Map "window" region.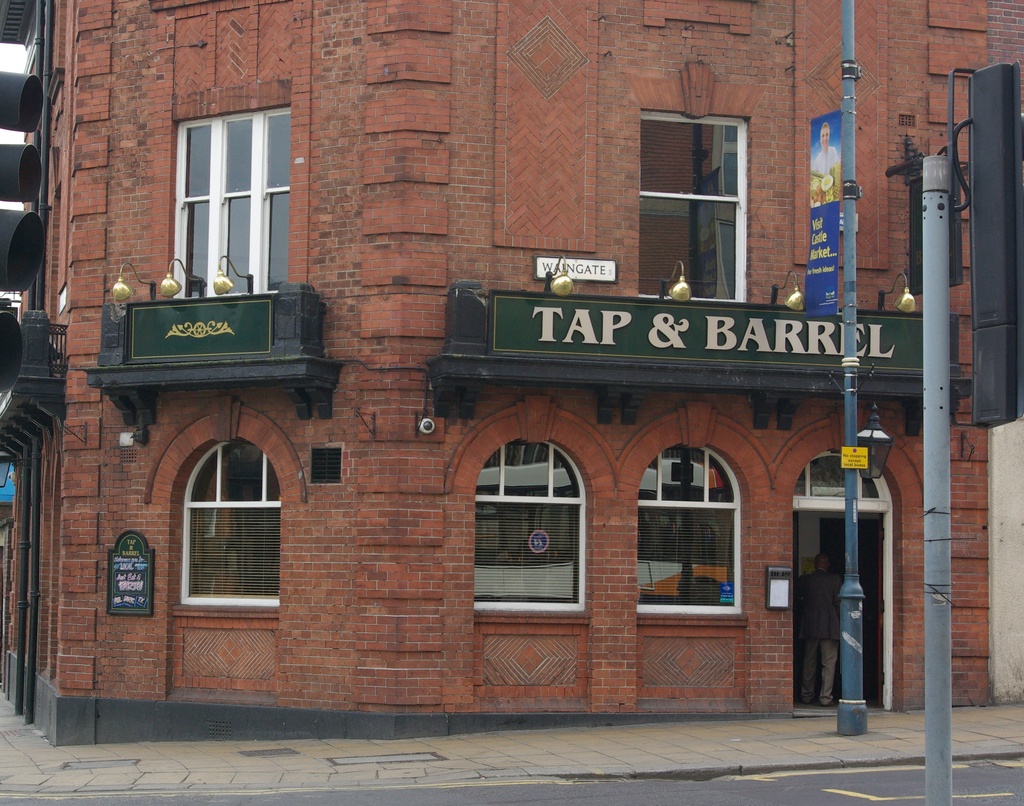
Mapped to l=469, t=442, r=587, b=615.
